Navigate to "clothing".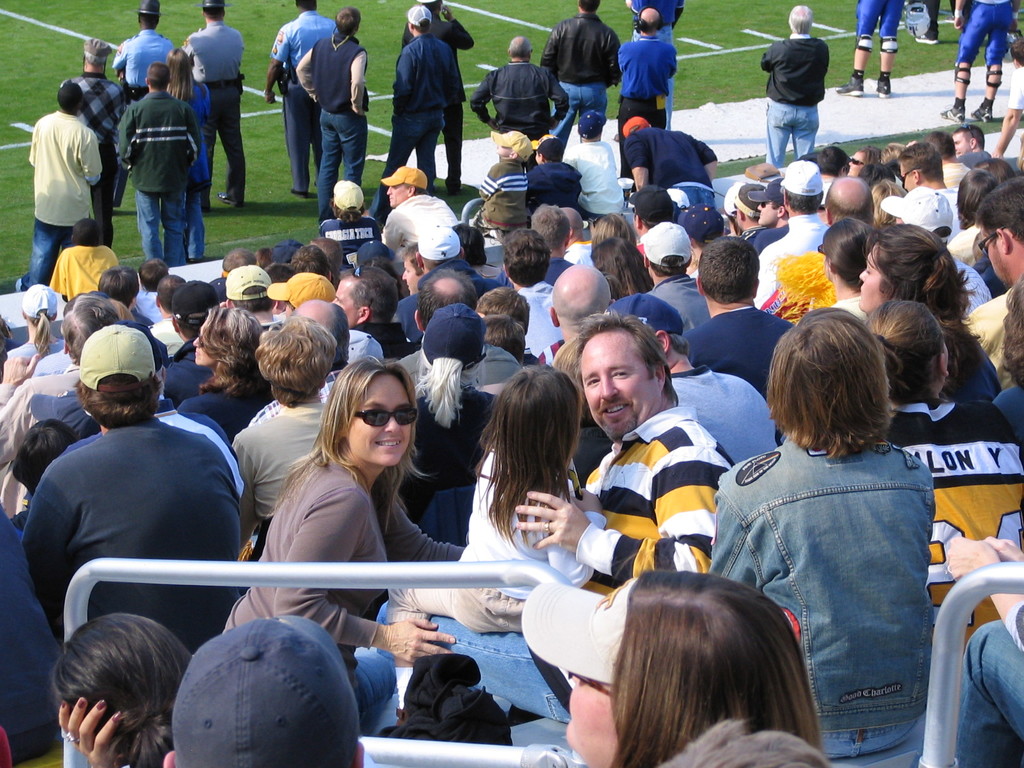
Navigation target: bbox(690, 390, 968, 730).
